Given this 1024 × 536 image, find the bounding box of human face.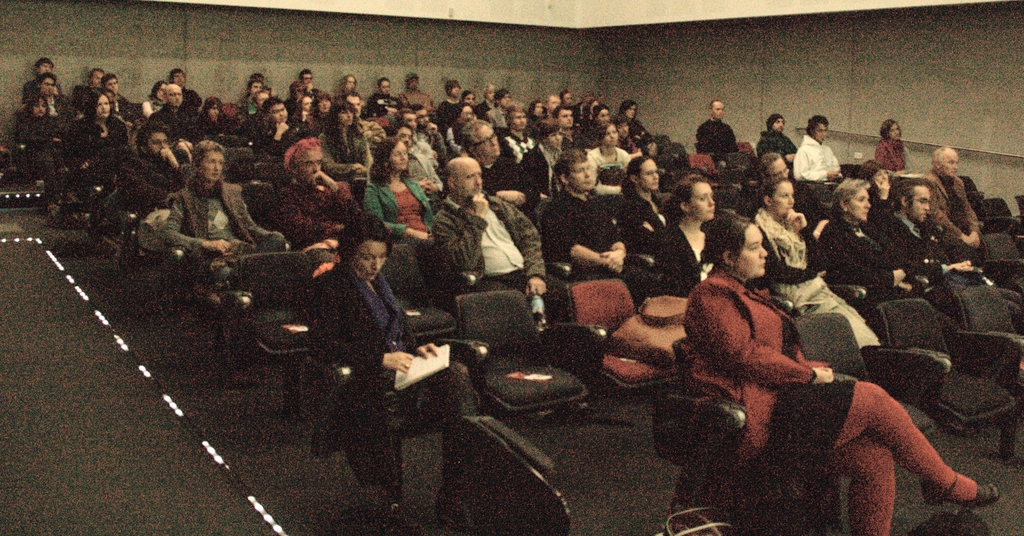
<box>28,97,45,116</box>.
